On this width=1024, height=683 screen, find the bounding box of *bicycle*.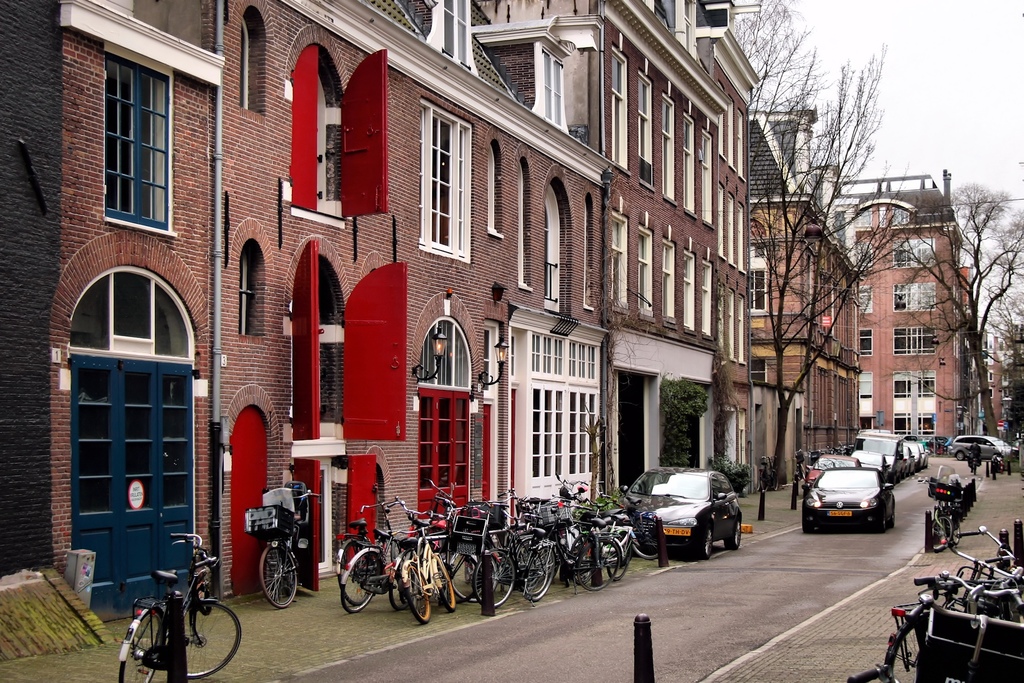
Bounding box: [x1=840, y1=596, x2=920, y2=682].
